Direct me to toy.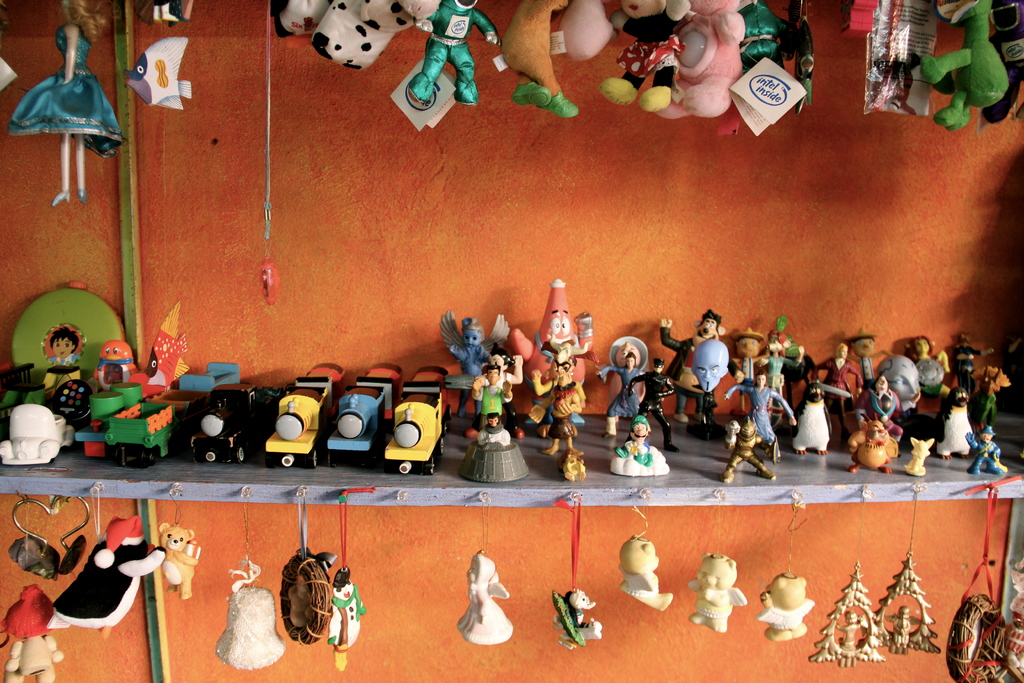
Direction: 691, 336, 731, 395.
